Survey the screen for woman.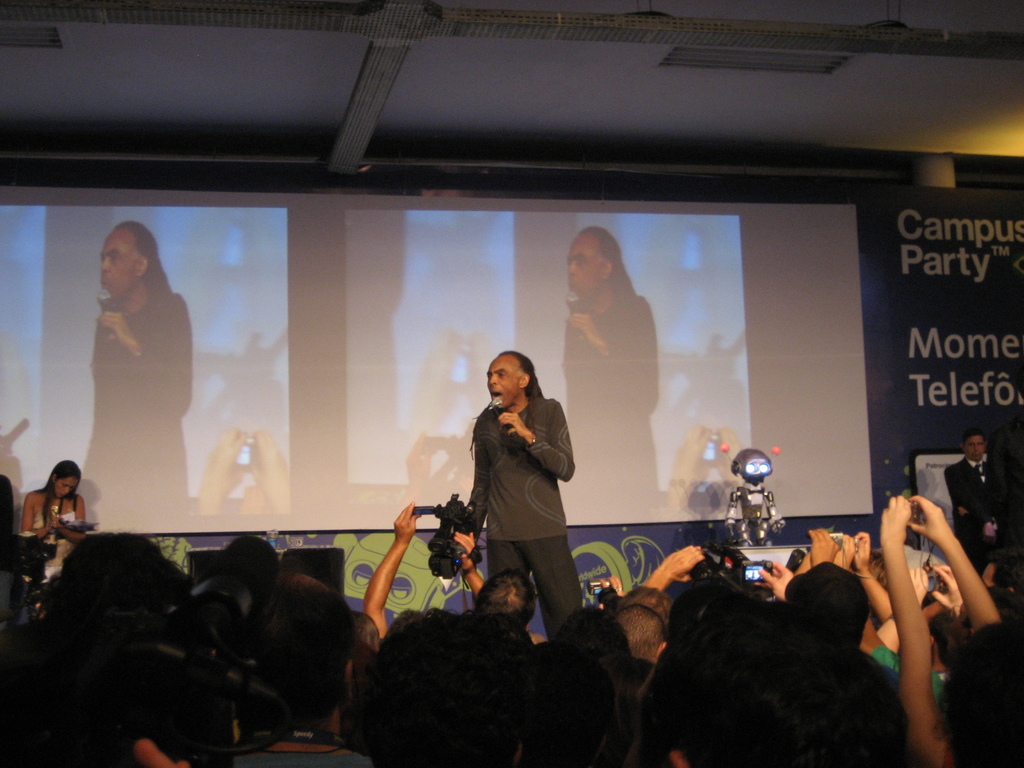
Survey found: bbox=(20, 459, 91, 586).
